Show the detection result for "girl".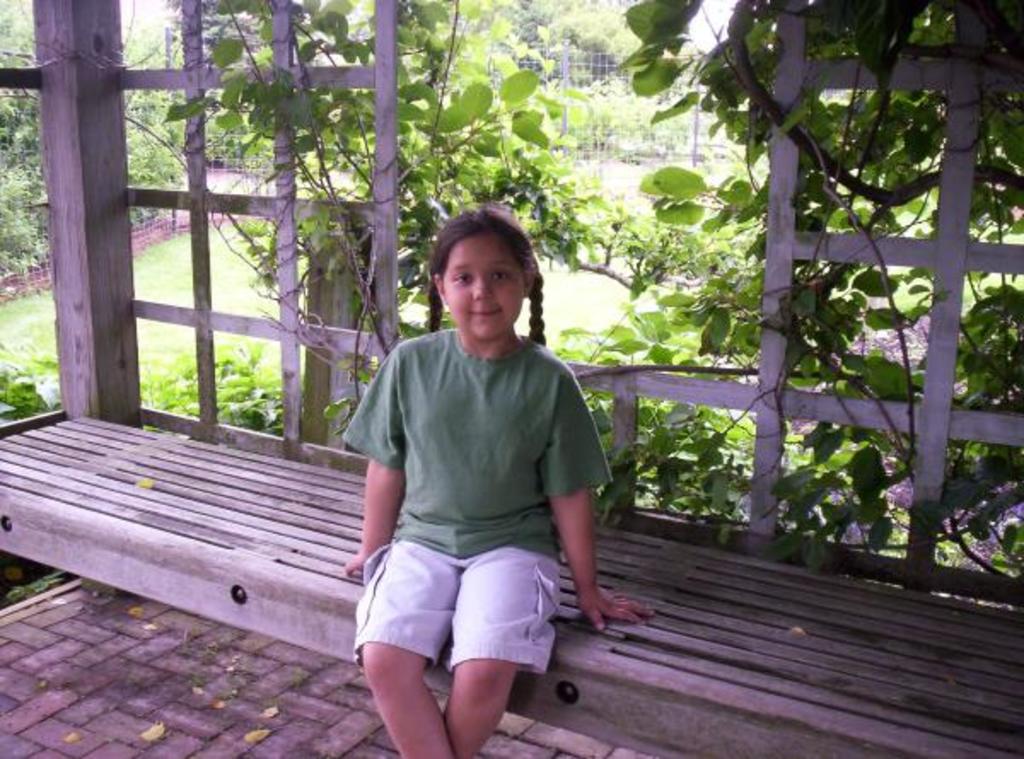
[341, 201, 655, 757].
